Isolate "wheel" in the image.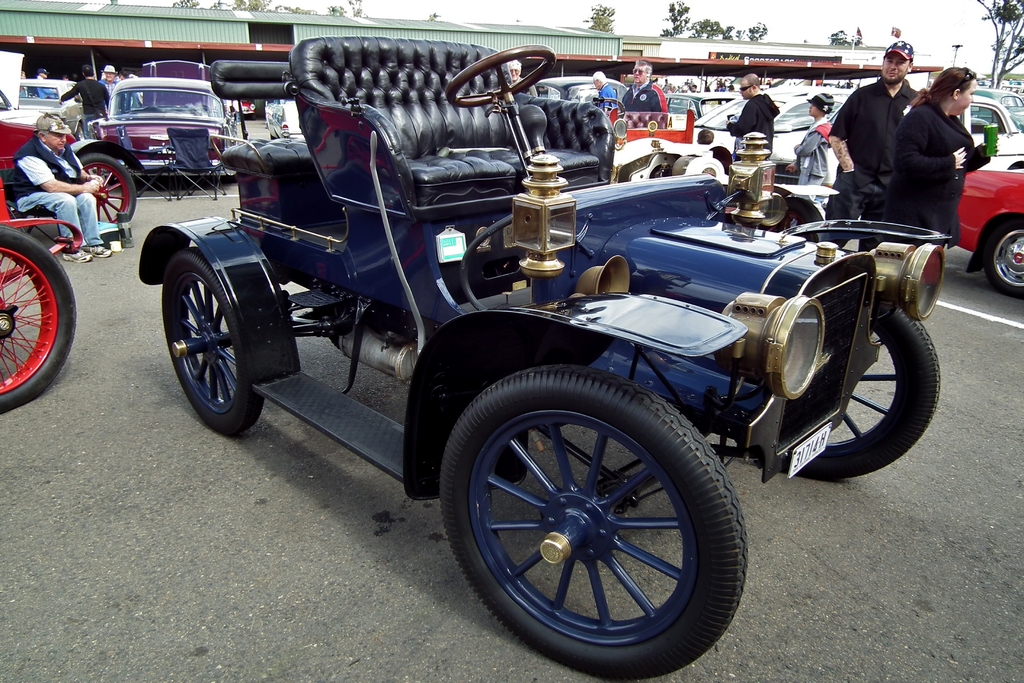
Isolated region: left=0, top=226, right=71, bottom=411.
